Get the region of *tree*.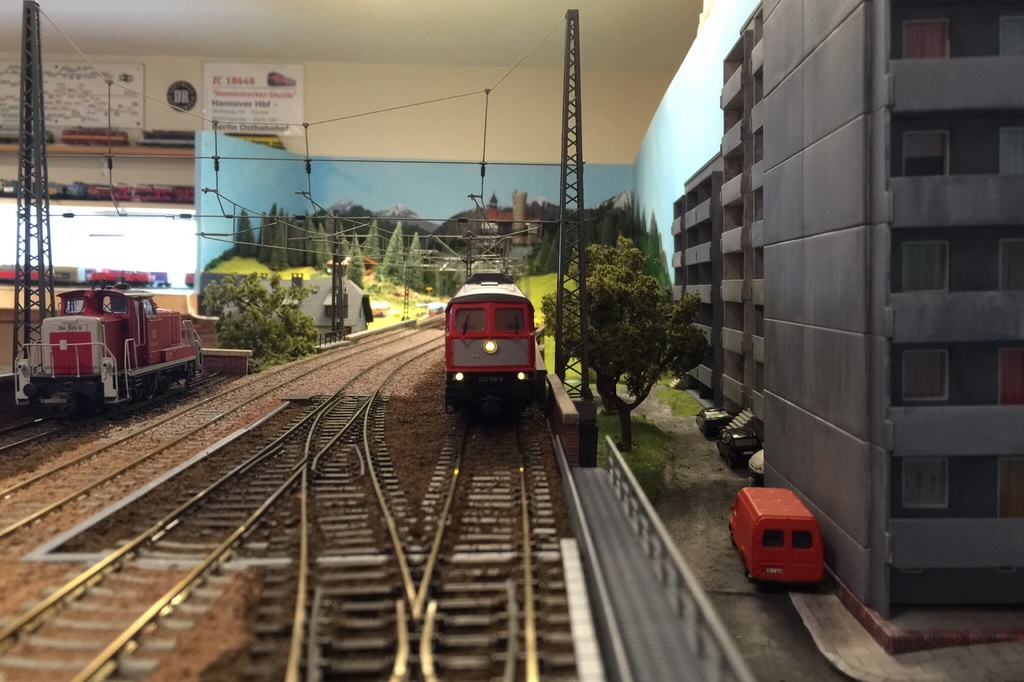
[x1=538, y1=234, x2=719, y2=452].
